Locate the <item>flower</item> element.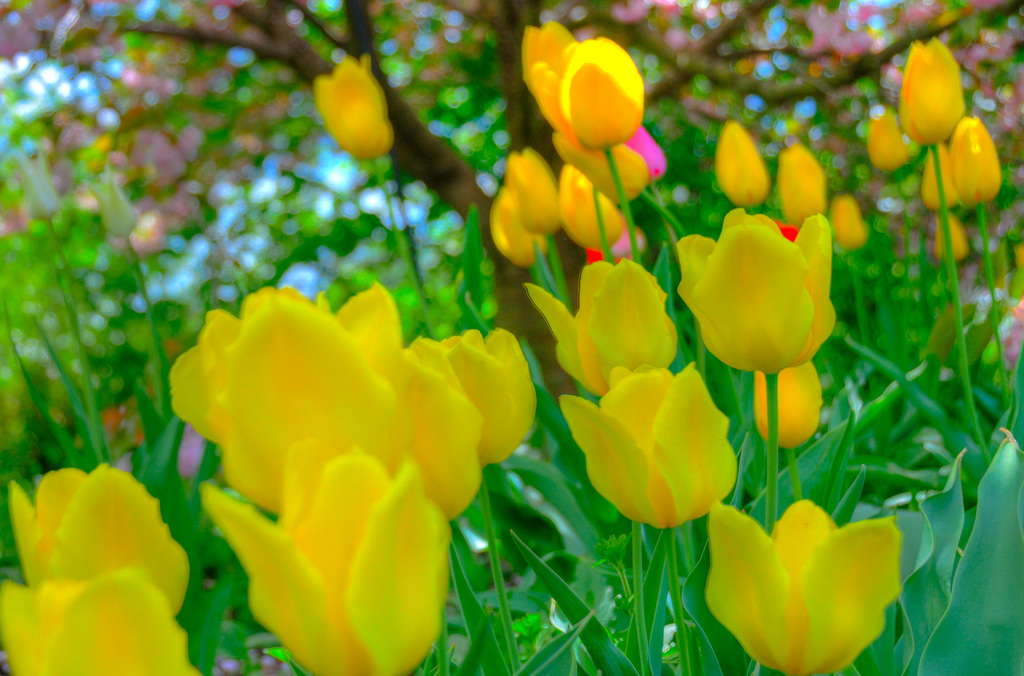
Element bbox: {"x1": 753, "y1": 362, "x2": 825, "y2": 449}.
